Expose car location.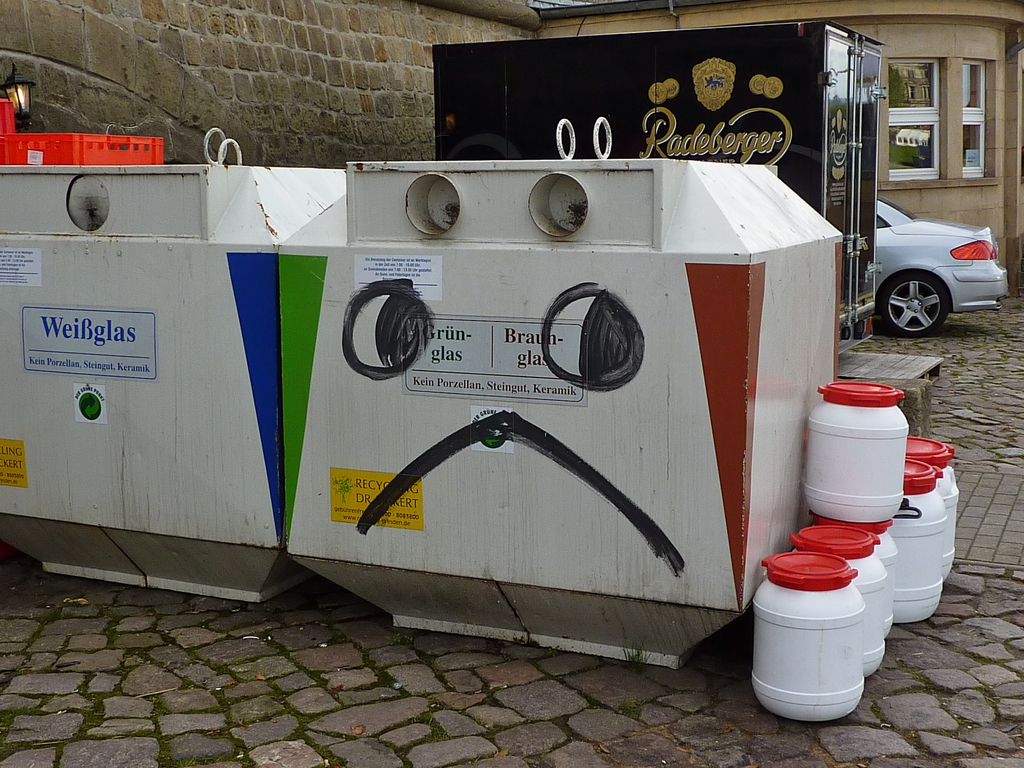
Exposed at <bbox>874, 188, 1012, 339</bbox>.
